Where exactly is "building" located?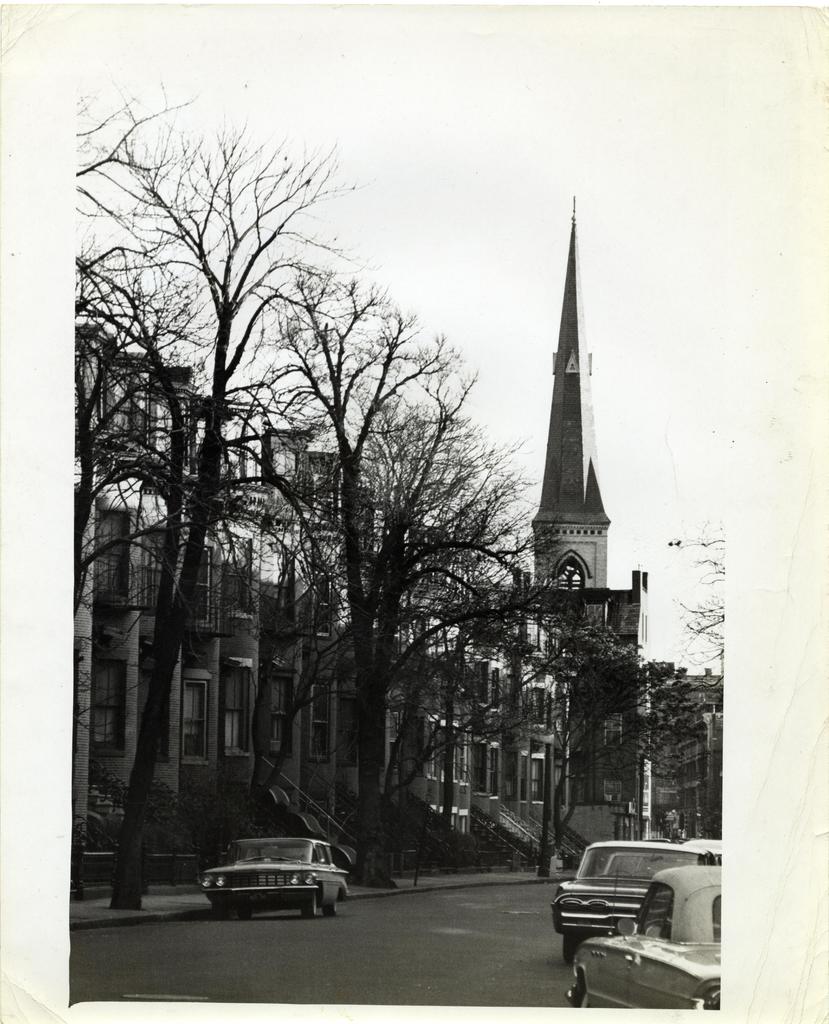
Its bounding box is bbox=[529, 199, 611, 533].
